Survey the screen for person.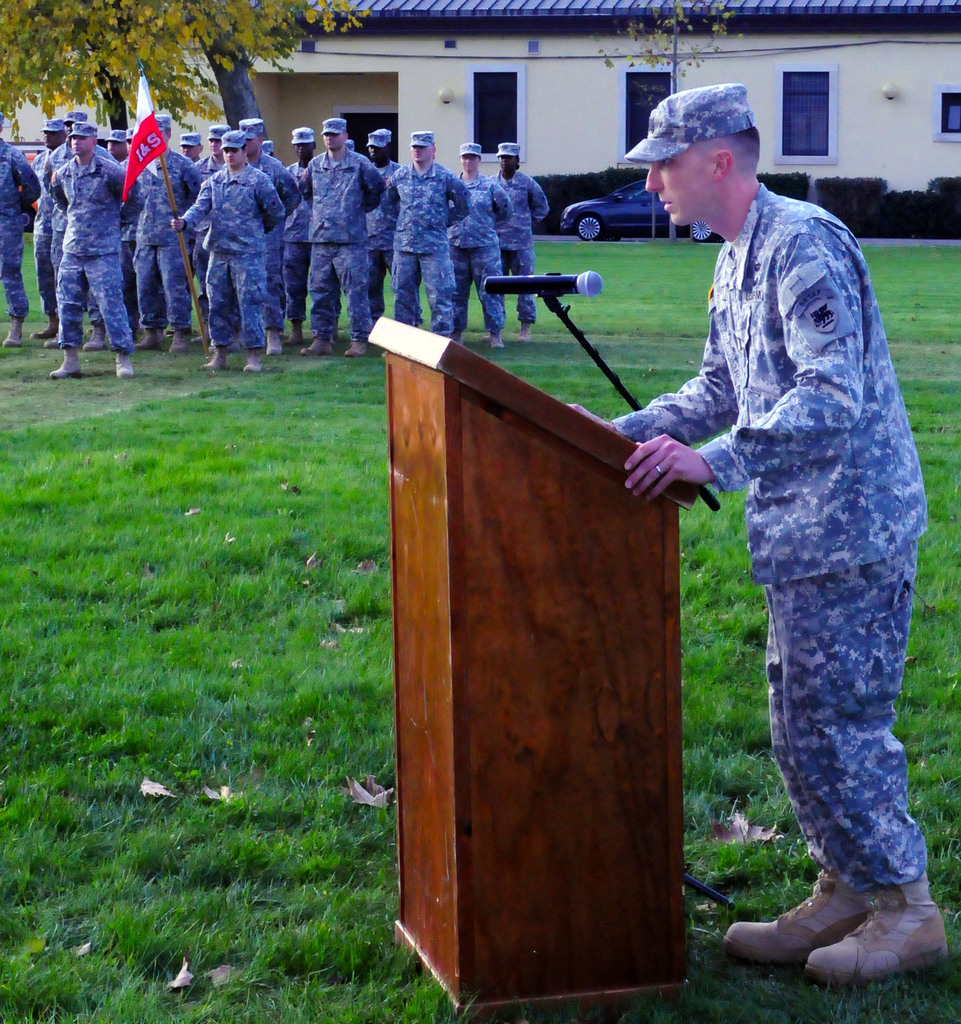
Survey found: region(41, 121, 134, 378).
